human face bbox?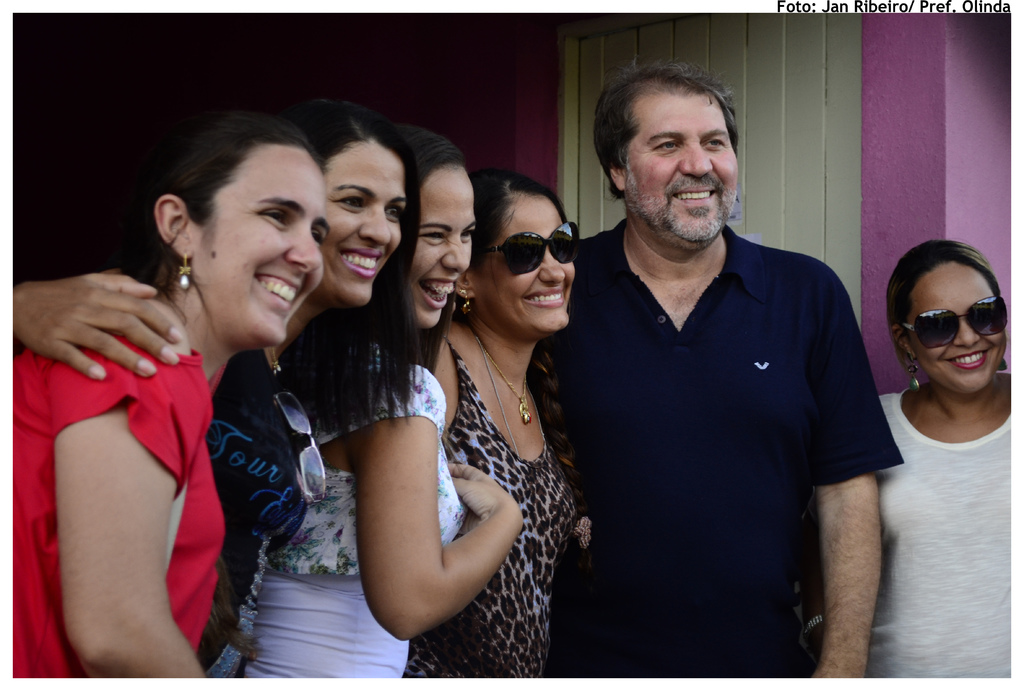
(x1=323, y1=143, x2=402, y2=300)
